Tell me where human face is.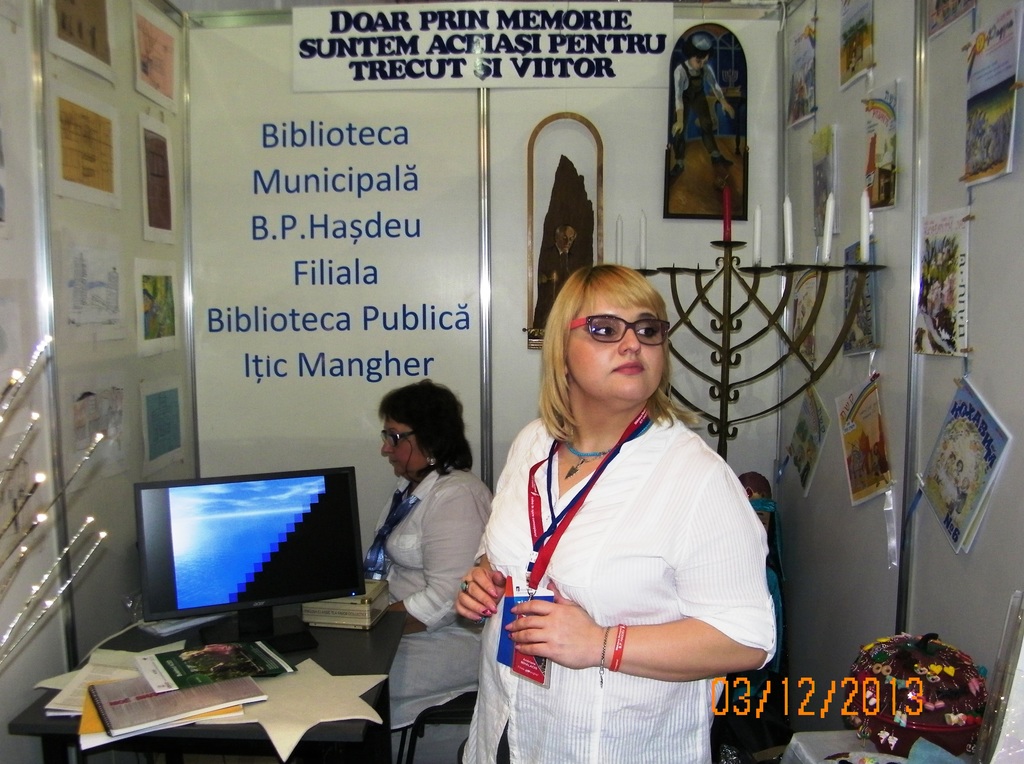
human face is at (565, 281, 669, 402).
